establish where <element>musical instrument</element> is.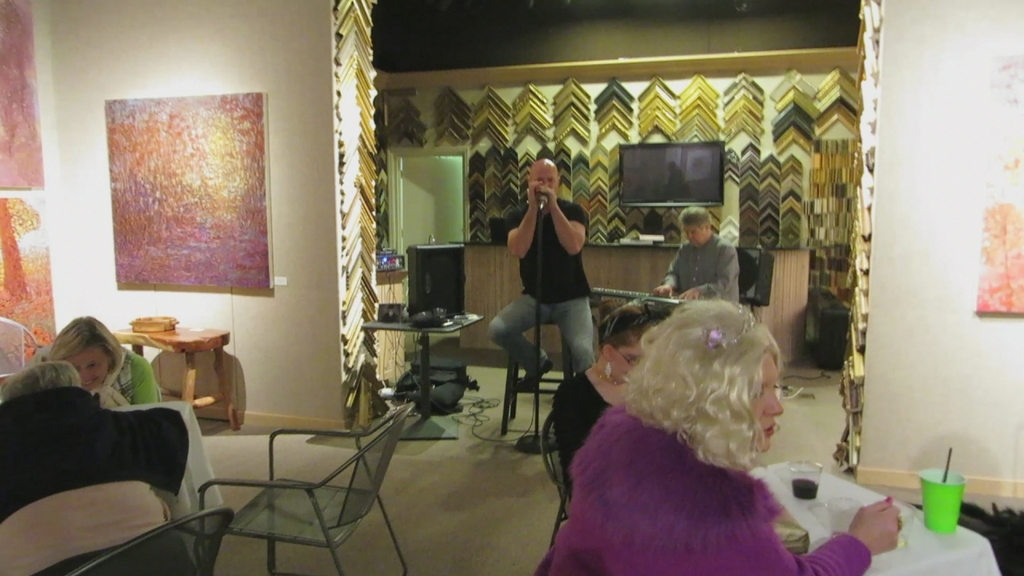
Established at bbox(585, 283, 696, 311).
